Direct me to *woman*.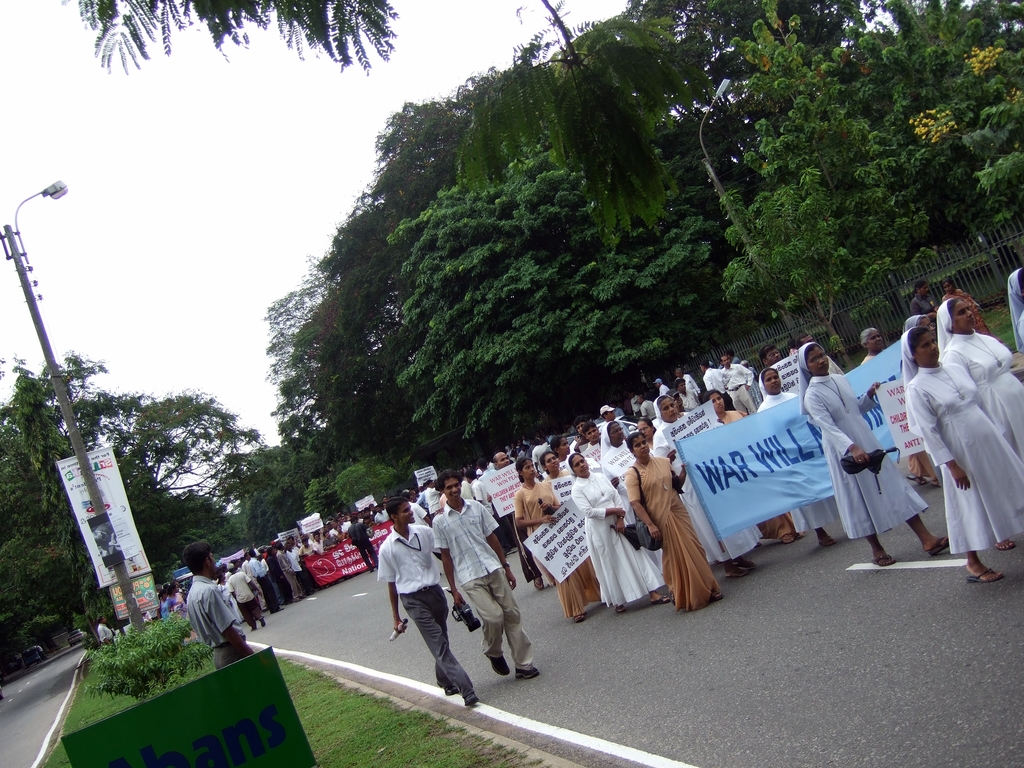
Direction: 703, 394, 794, 548.
